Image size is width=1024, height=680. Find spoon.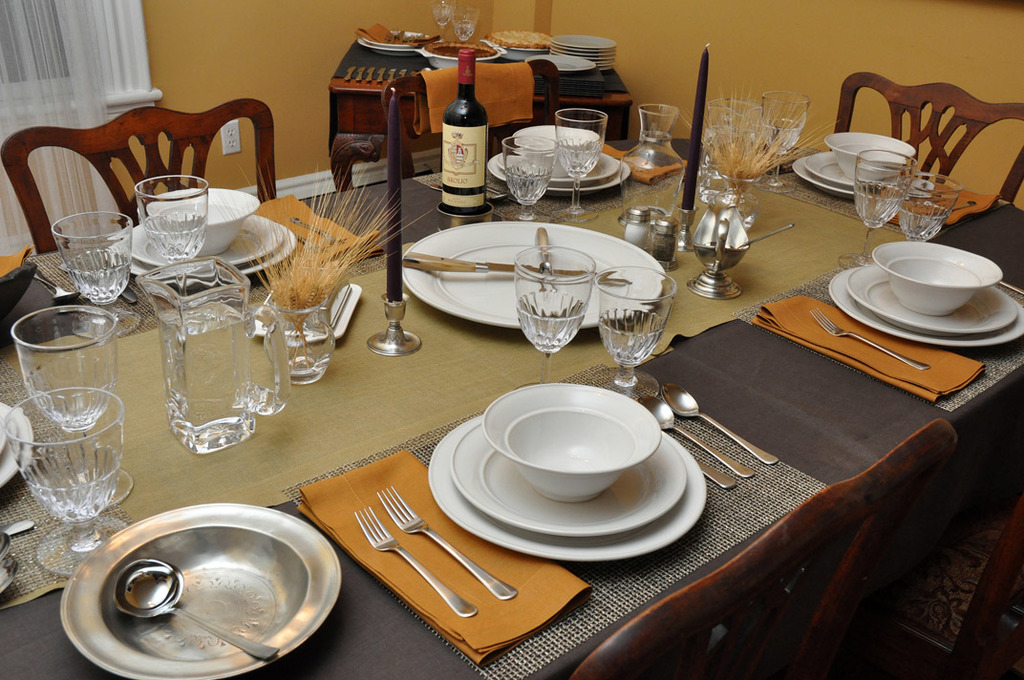
<region>696, 463, 737, 488</region>.
